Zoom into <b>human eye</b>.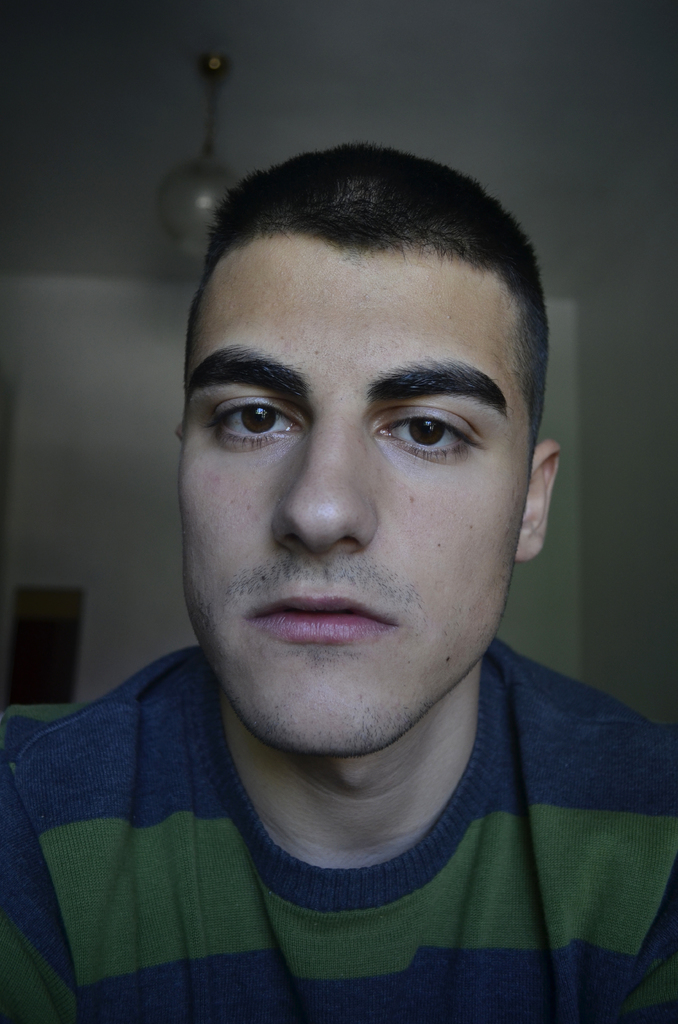
Zoom target: [371, 407, 481, 463].
